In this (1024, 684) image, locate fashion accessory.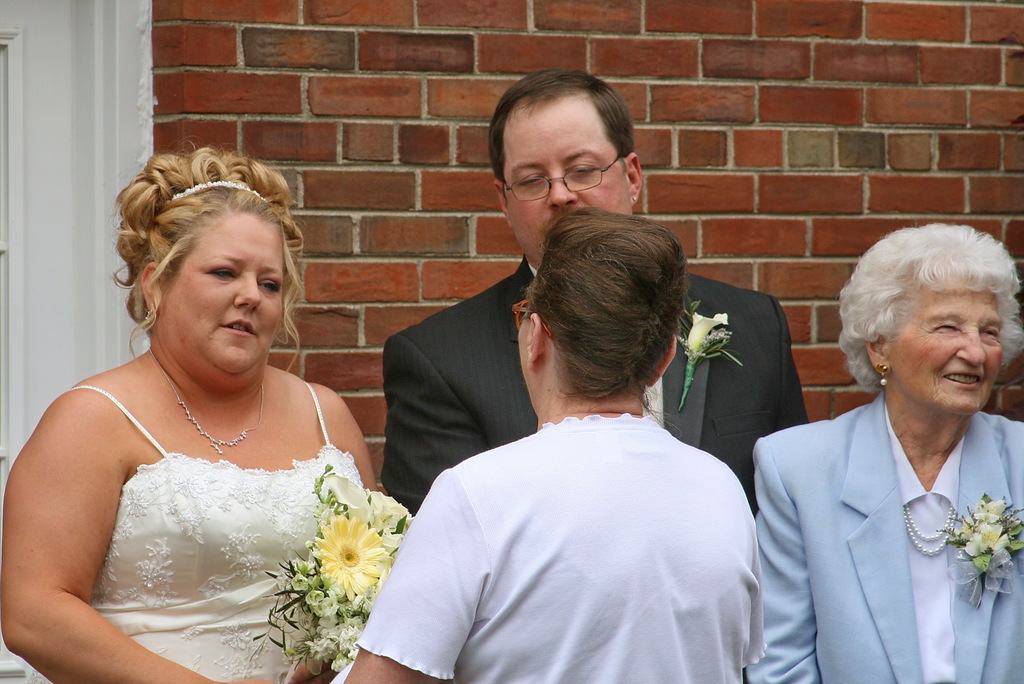
Bounding box: pyautogui.locateOnScreen(142, 302, 157, 327).
